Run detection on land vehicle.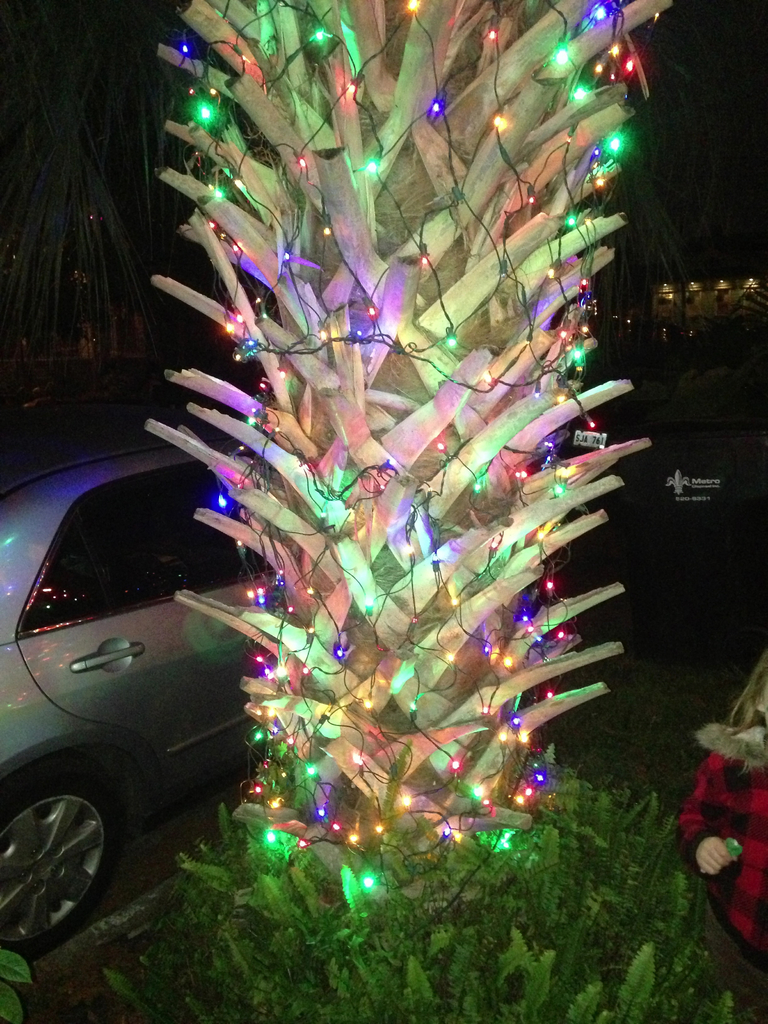
Result: box=[0, 411, 276, 959].
